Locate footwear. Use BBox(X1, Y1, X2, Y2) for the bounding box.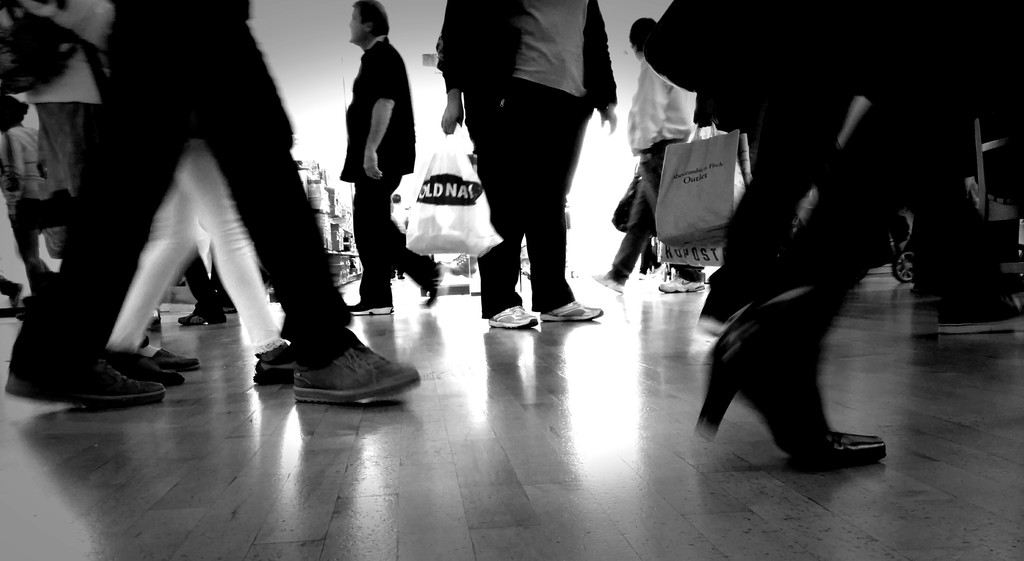
BBox(658, 274, 708, 292).
